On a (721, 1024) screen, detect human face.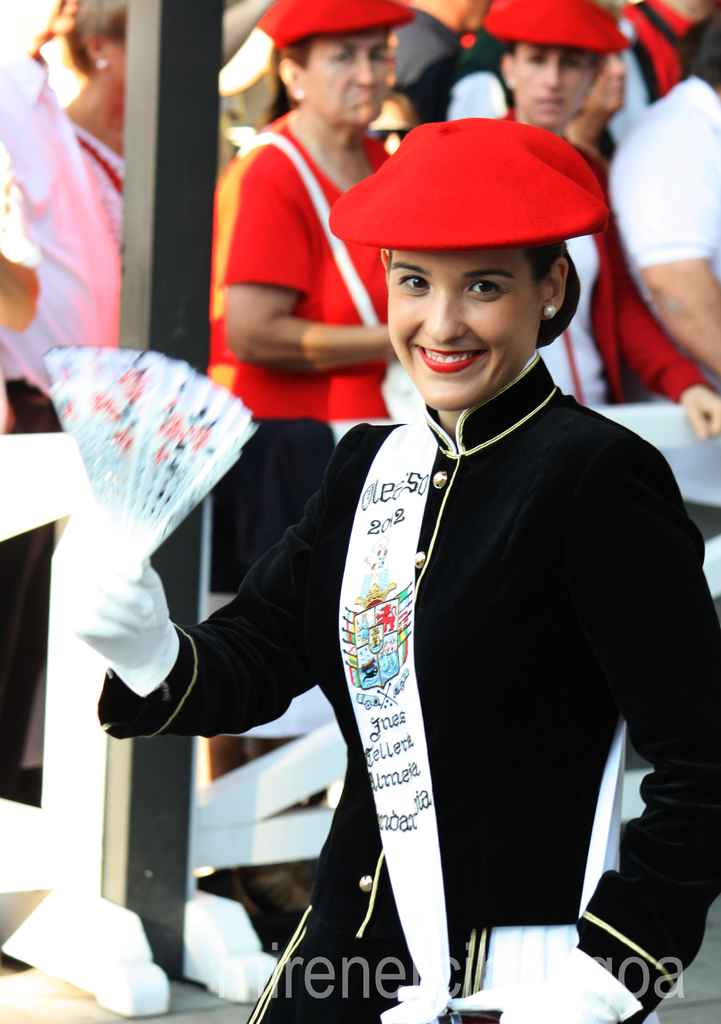
x1=300, y1=29, x2=385, y2=121.
